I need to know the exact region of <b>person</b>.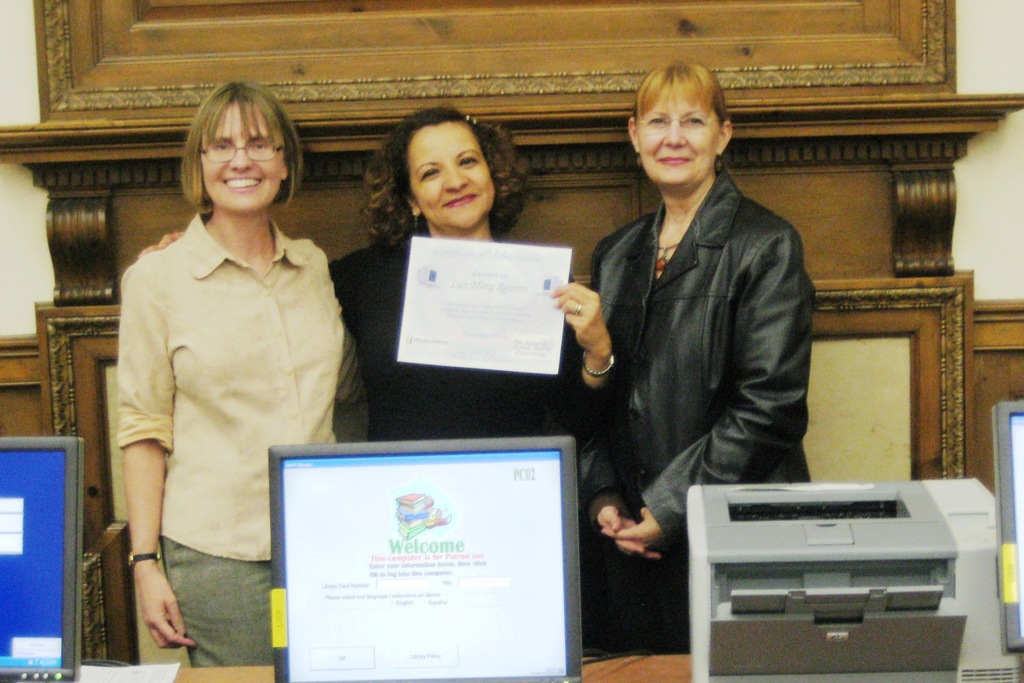
Region: {"left": 137, "top": 105, "right": 618, "bottom": 620}.
